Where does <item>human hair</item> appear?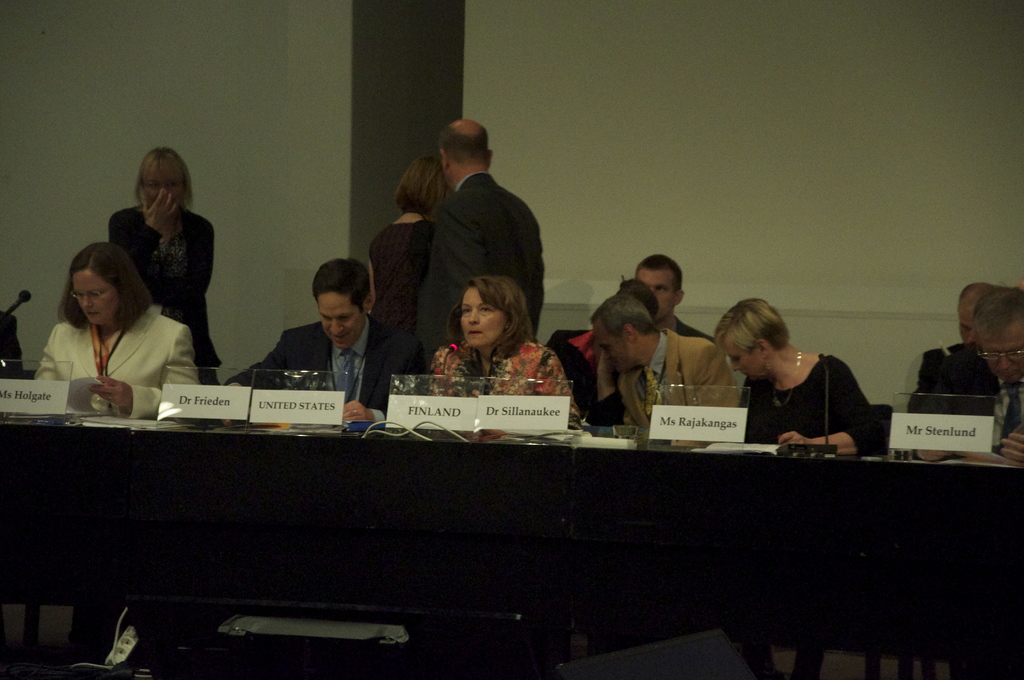
Appears at 970 286 1023 333.
